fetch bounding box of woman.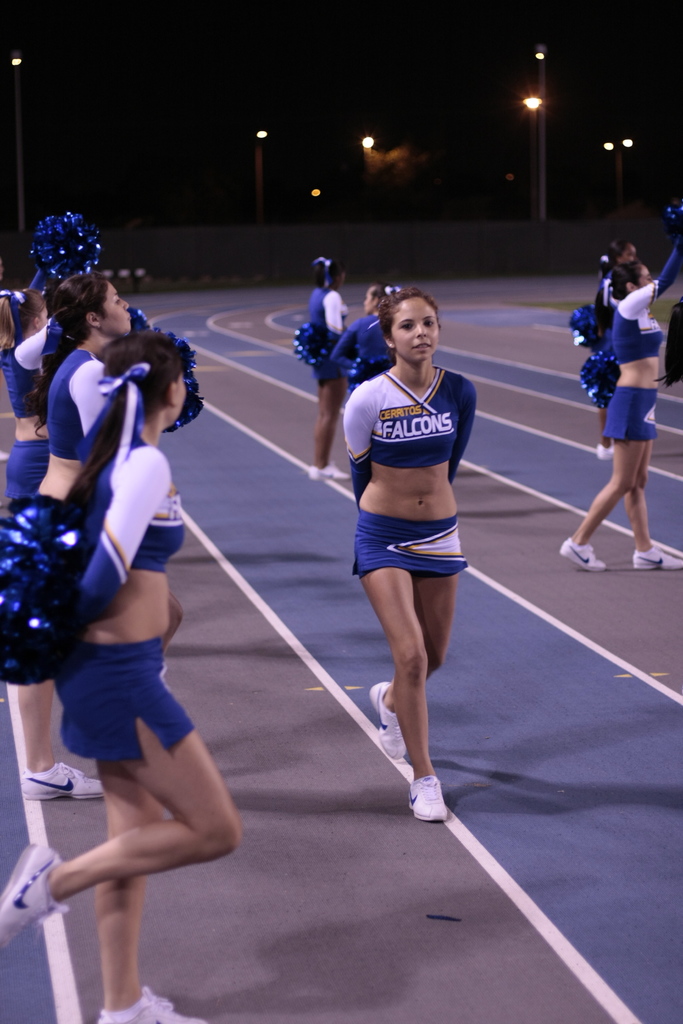
Bbox: x1=0 y1=265 x2=64 y2=501.
